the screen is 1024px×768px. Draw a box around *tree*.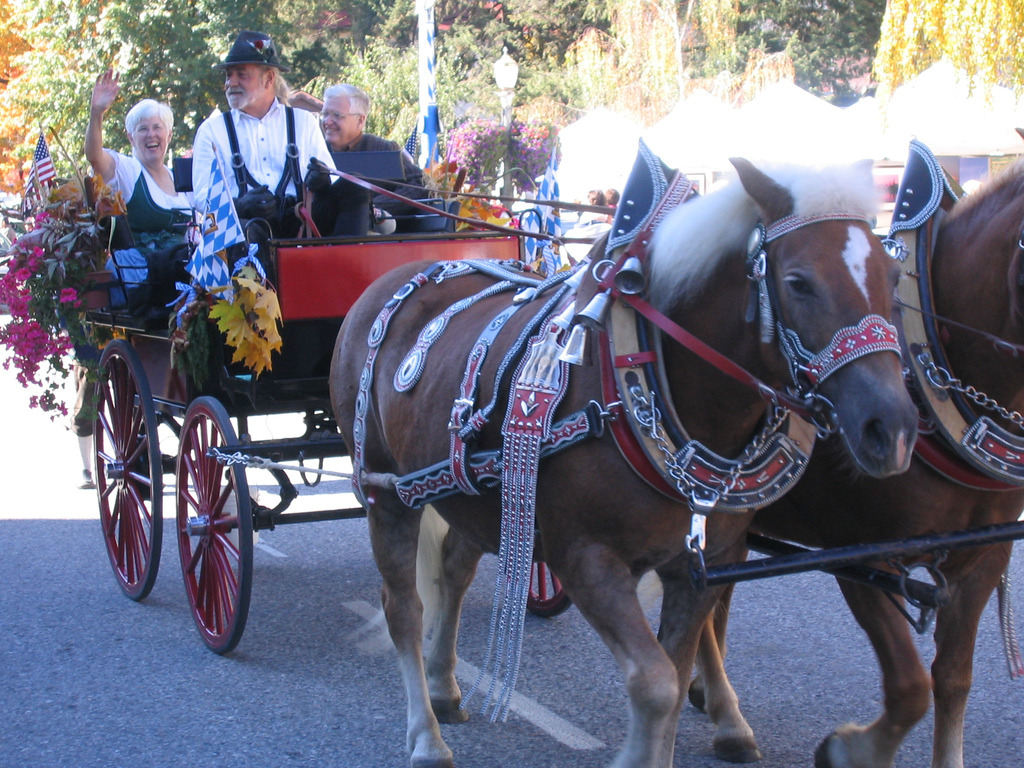
l=666, t=0, r=732, b=90.
